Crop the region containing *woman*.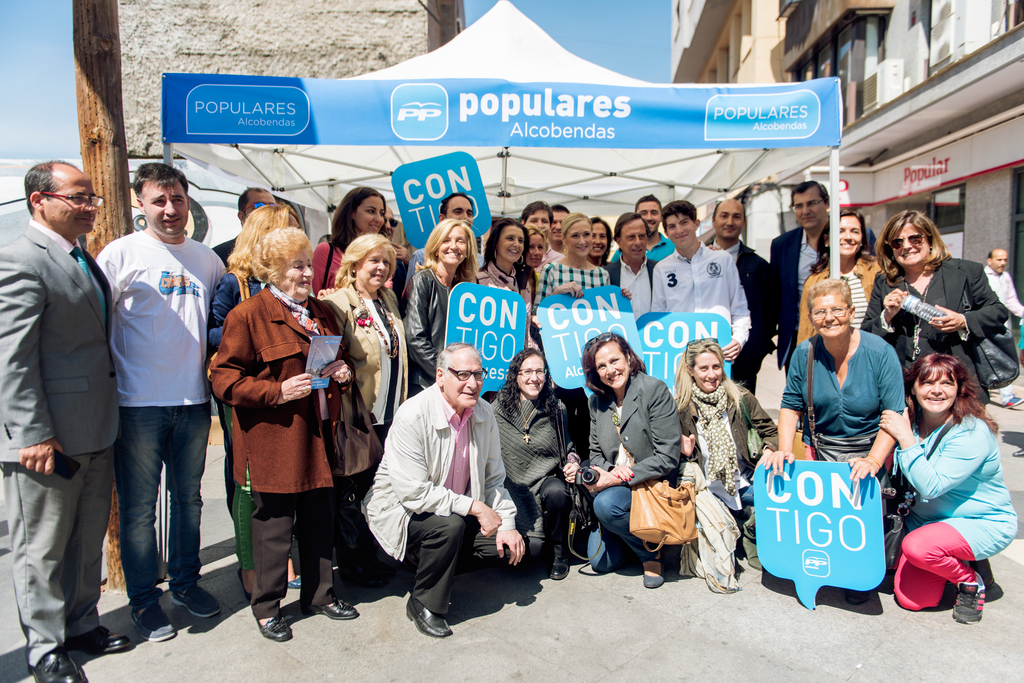
Crop region: 309/181/390/319.
